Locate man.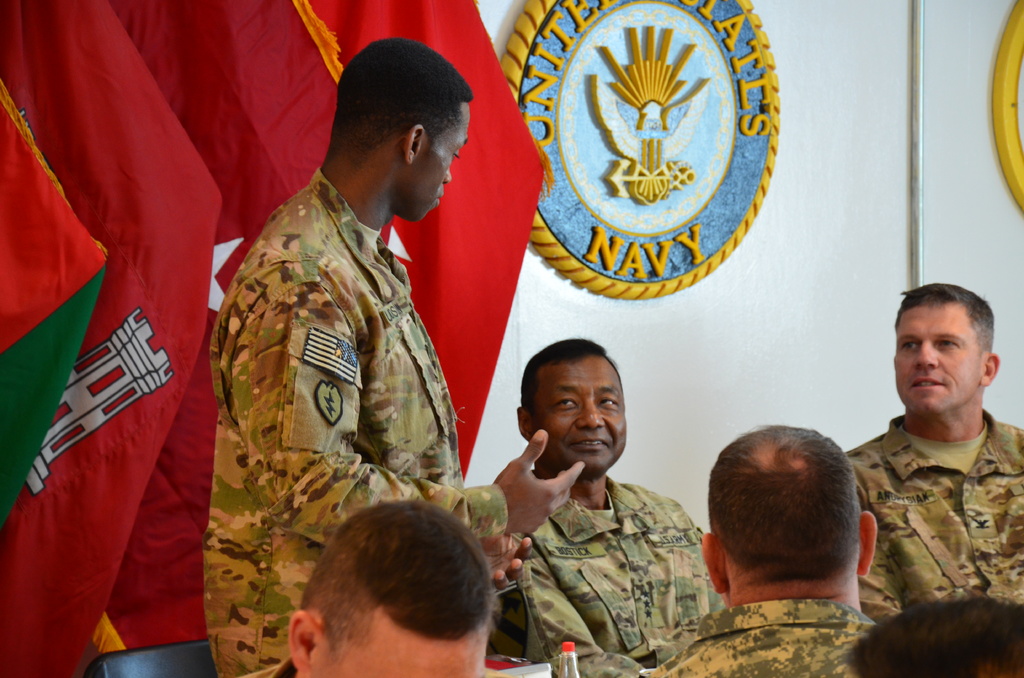
Bounding box: <region>246, 504, 500, 677</region>.
